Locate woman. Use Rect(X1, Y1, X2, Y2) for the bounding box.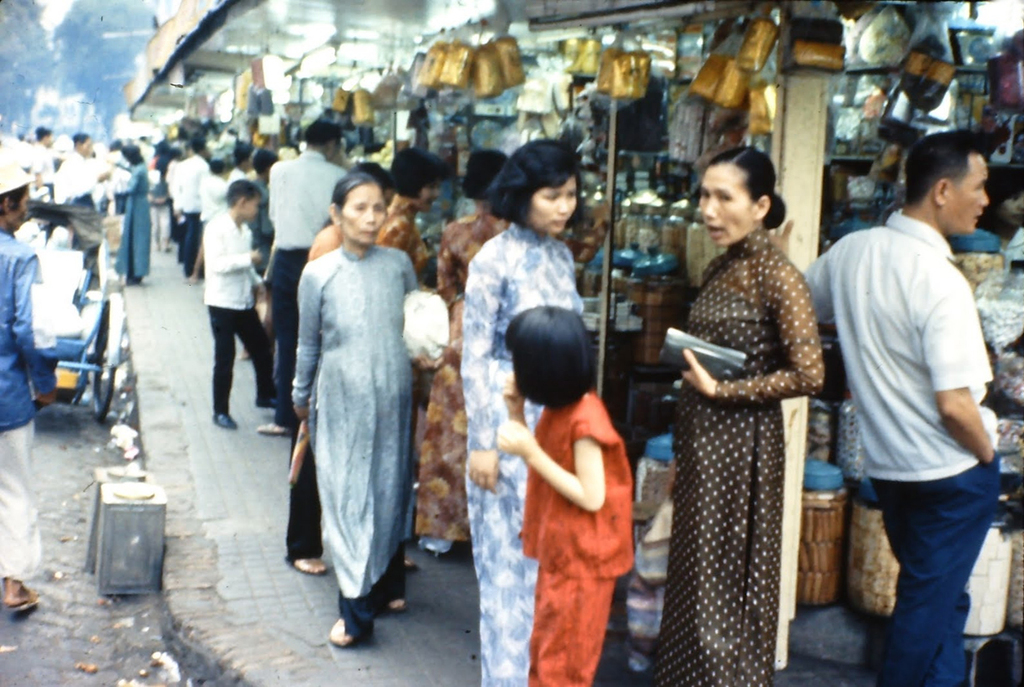
Rect(652, 147, 823, 686).
